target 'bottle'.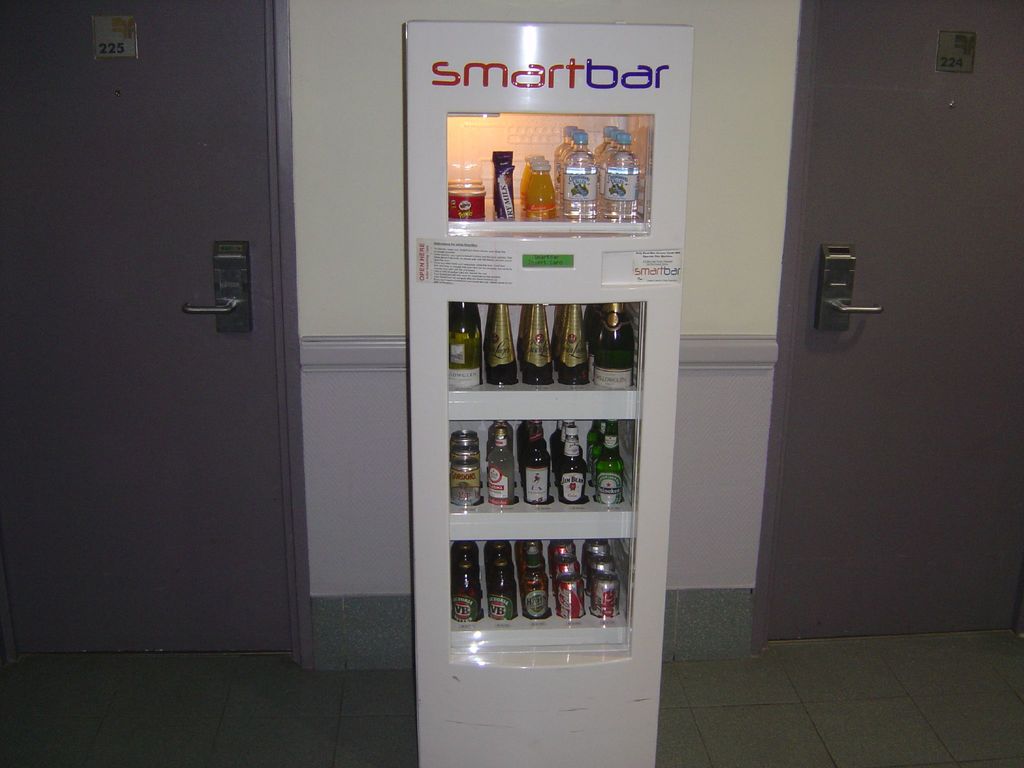
Target region: locate(559, 305, 598, 385).
